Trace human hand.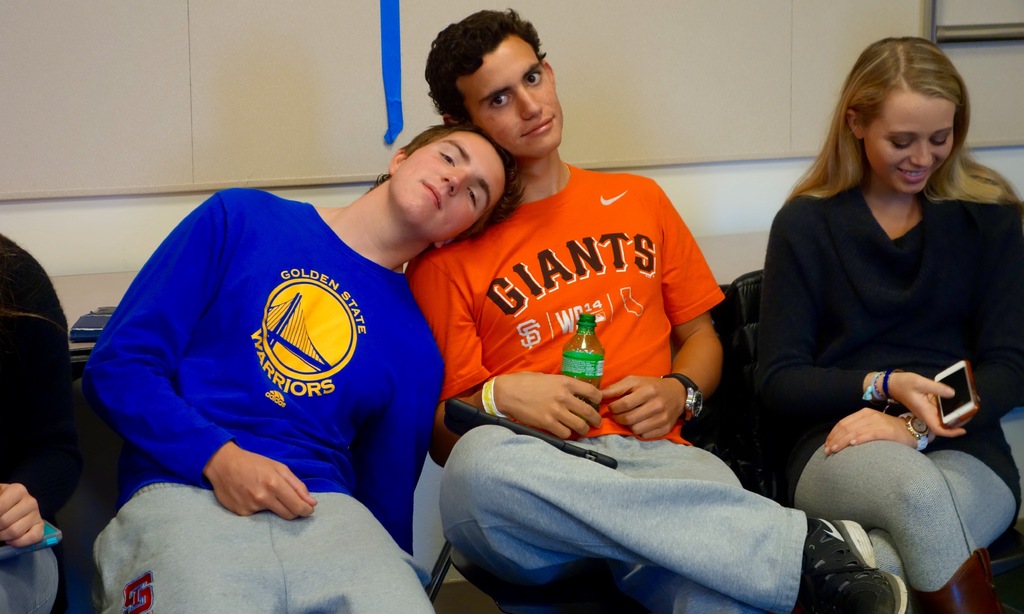
Traced to x1=820, y1=404, x2=918, y2=459.
